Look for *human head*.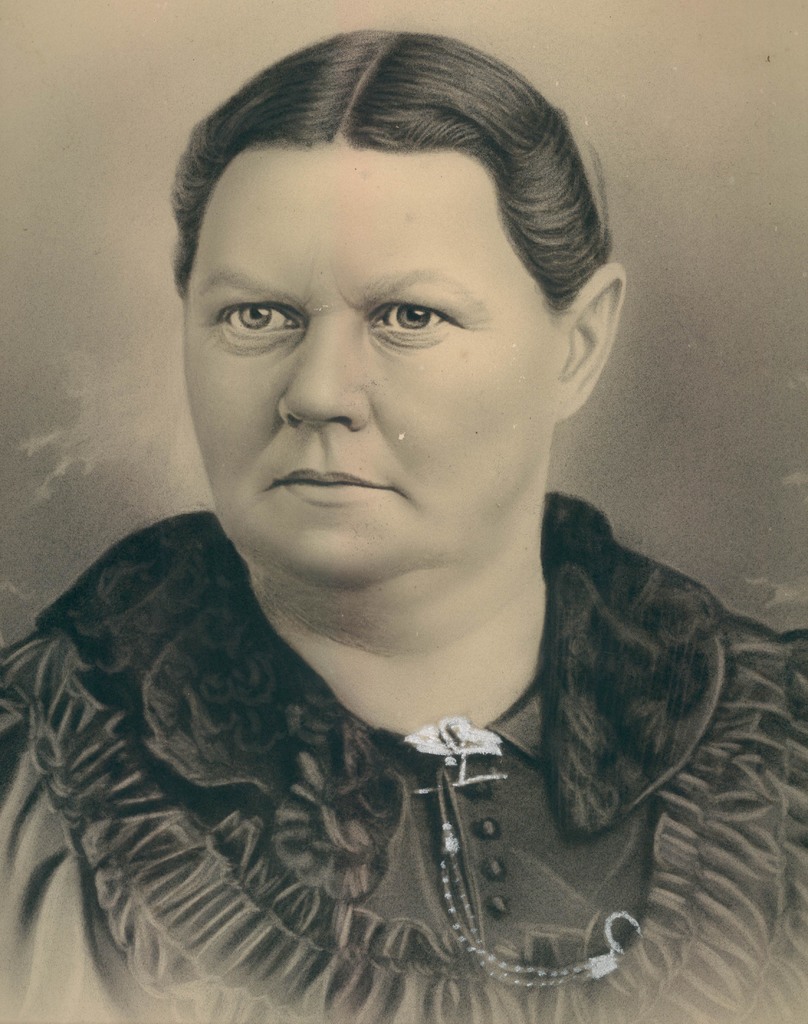
Found: detection(170, 38, 601, 548).
